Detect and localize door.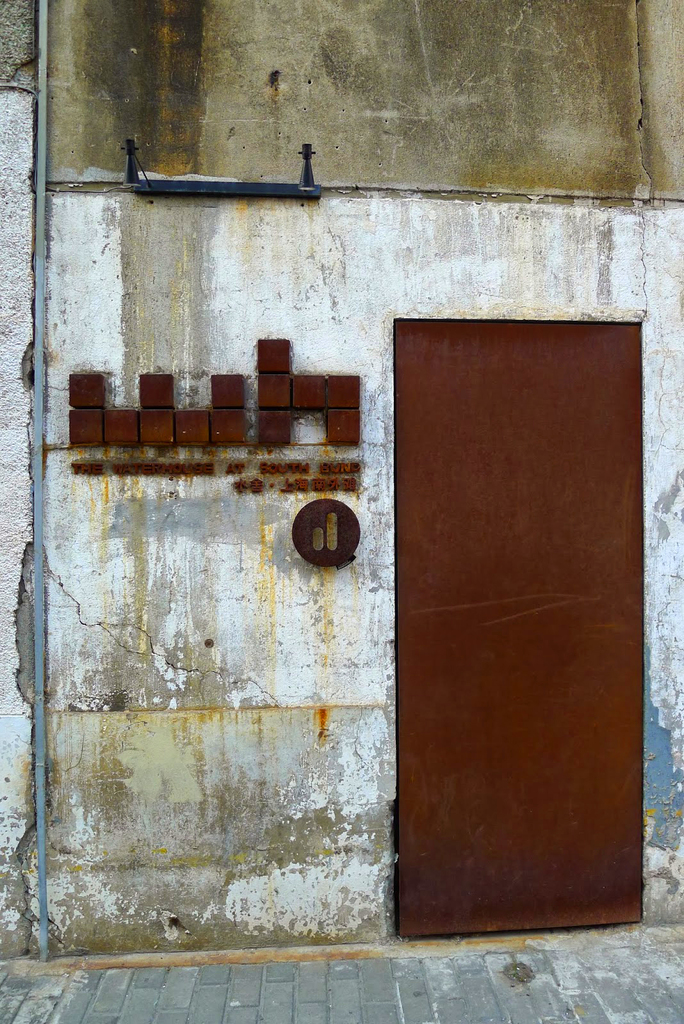
Localized at x1=366 y1=285 x2=665 y2=948.
